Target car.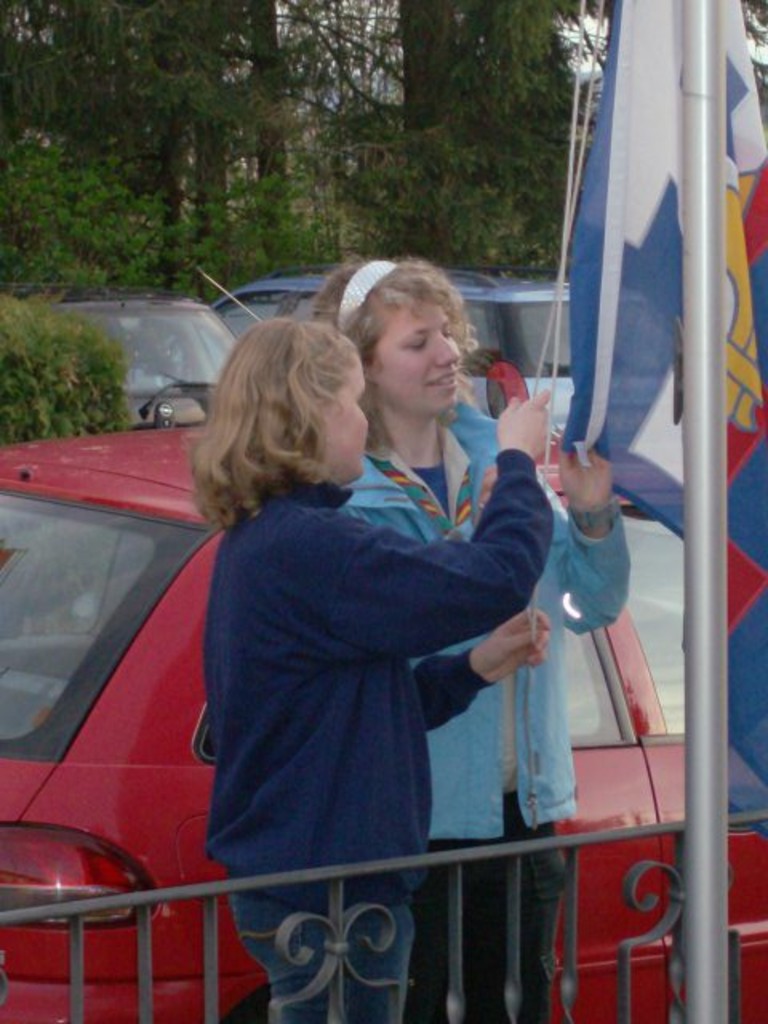
Target region: {"left": 26, "top": 285, "right": 237, "bottom": 422}.
